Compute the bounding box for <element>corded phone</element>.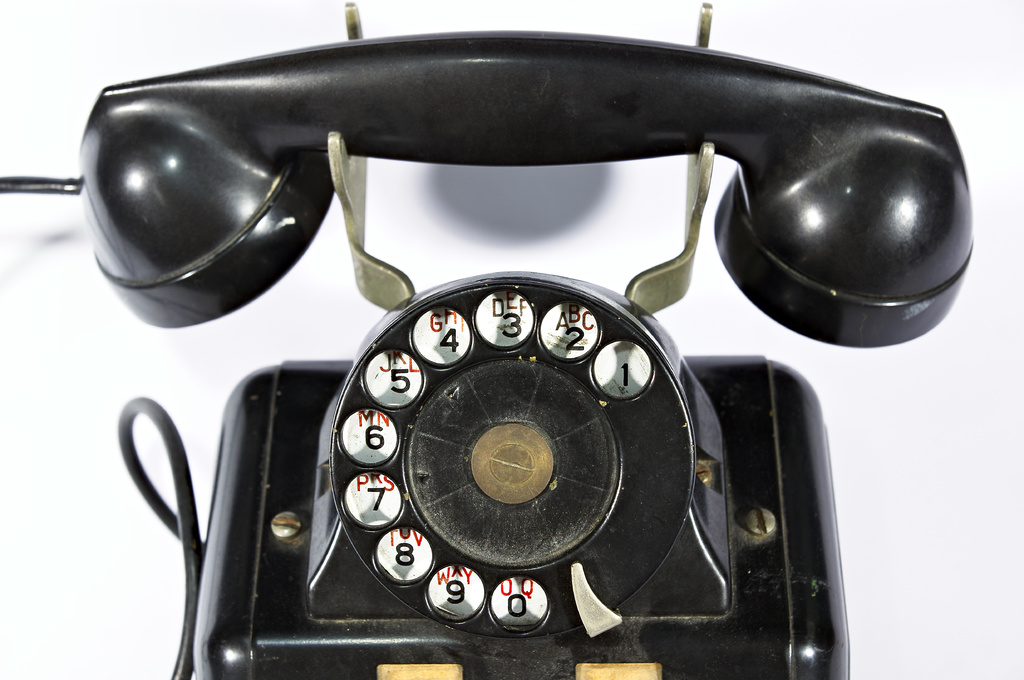
BBox(0, 48, 964, 679).
